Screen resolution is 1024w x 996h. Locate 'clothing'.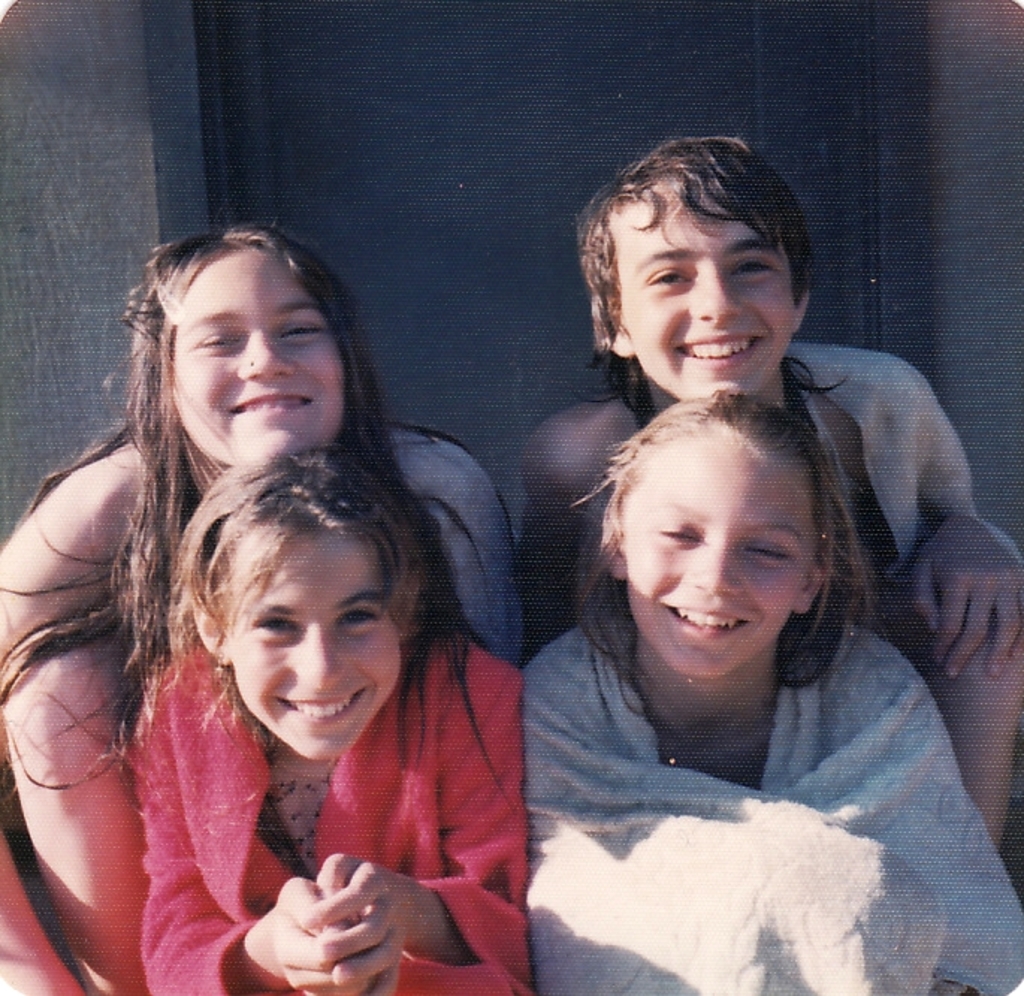
[87,627,529,951].
